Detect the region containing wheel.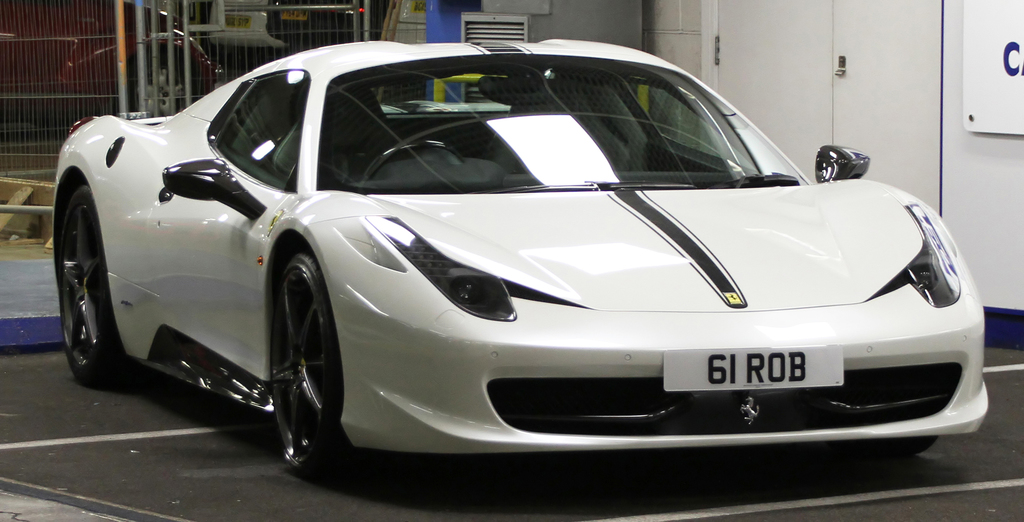
(360,140,465,190).
